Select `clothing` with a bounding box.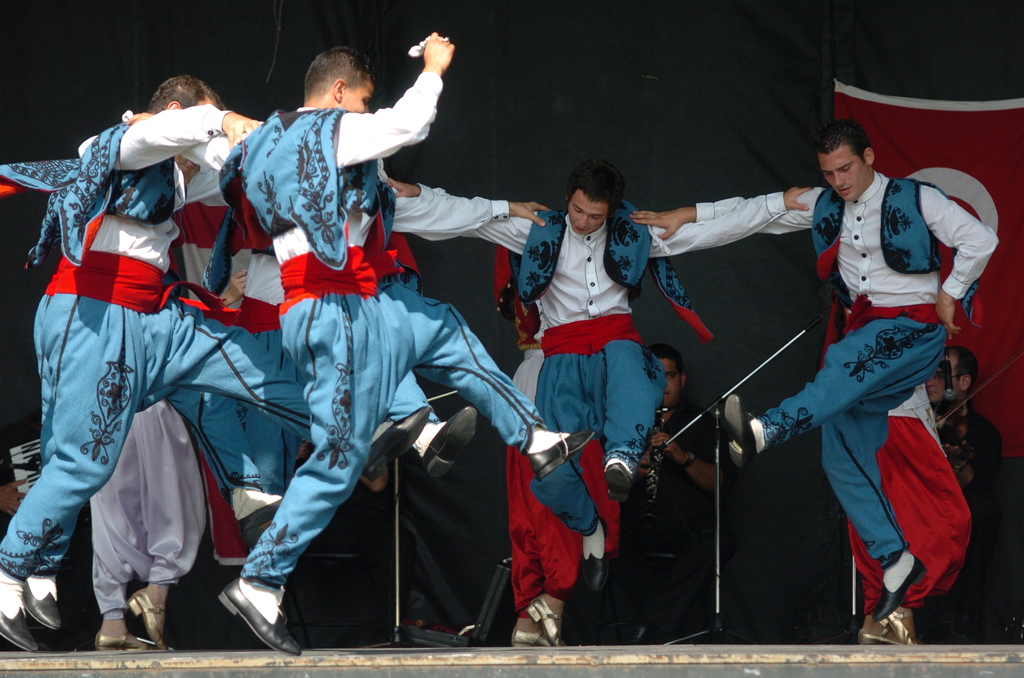
<box>844,376,975,617</box>.
